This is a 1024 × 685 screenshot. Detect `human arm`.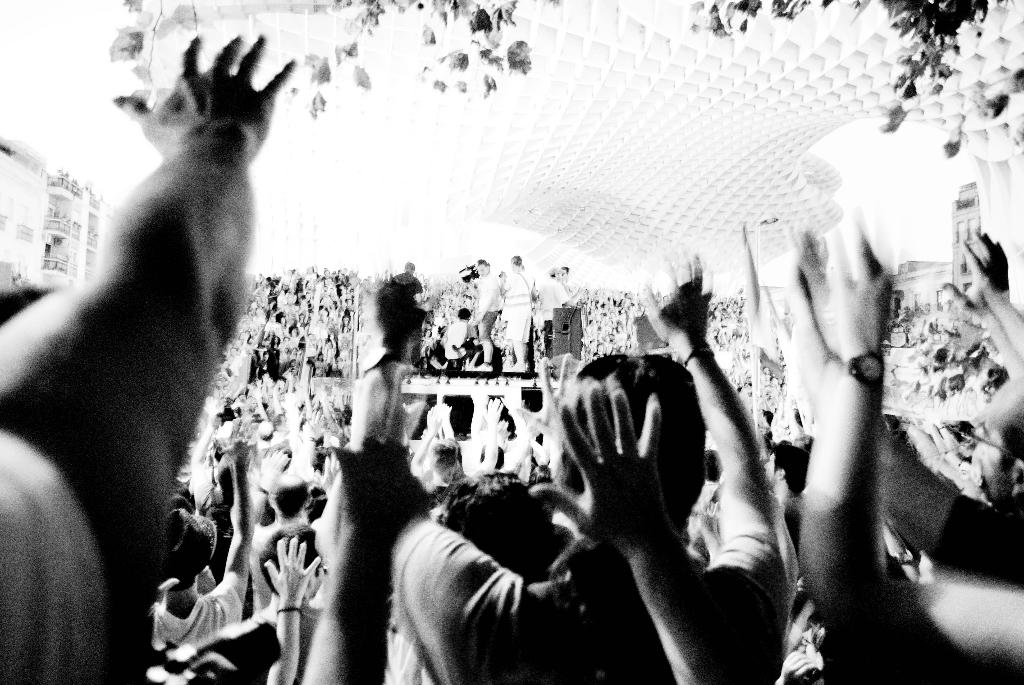
[x1=207, y1=430, x2=244, y2=617].
